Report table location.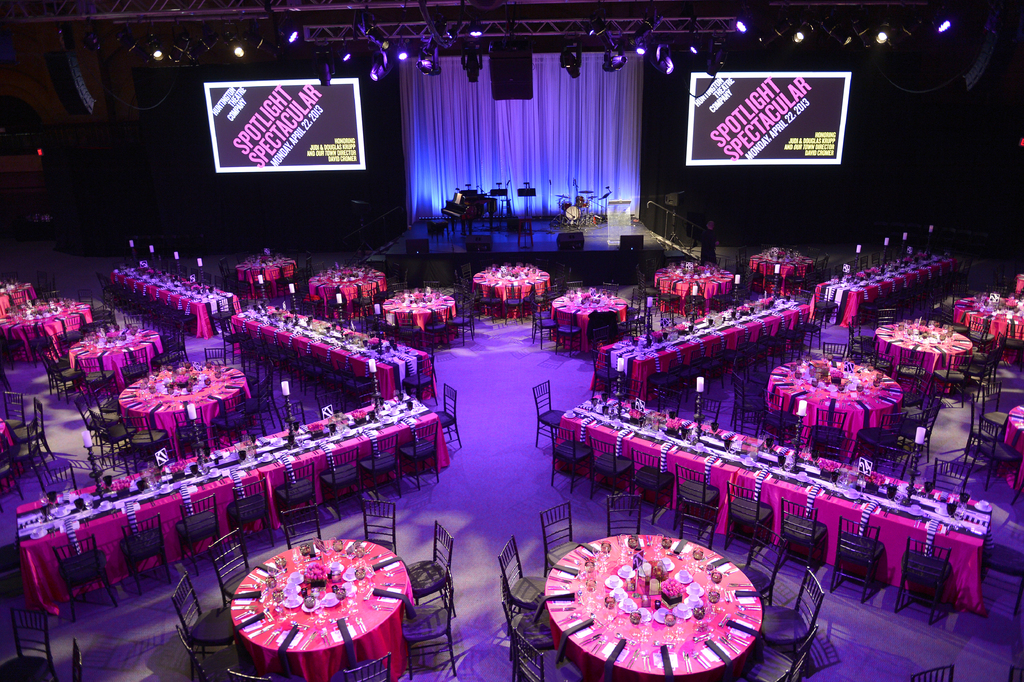
Report: crop(229, 301, 438, 396).
